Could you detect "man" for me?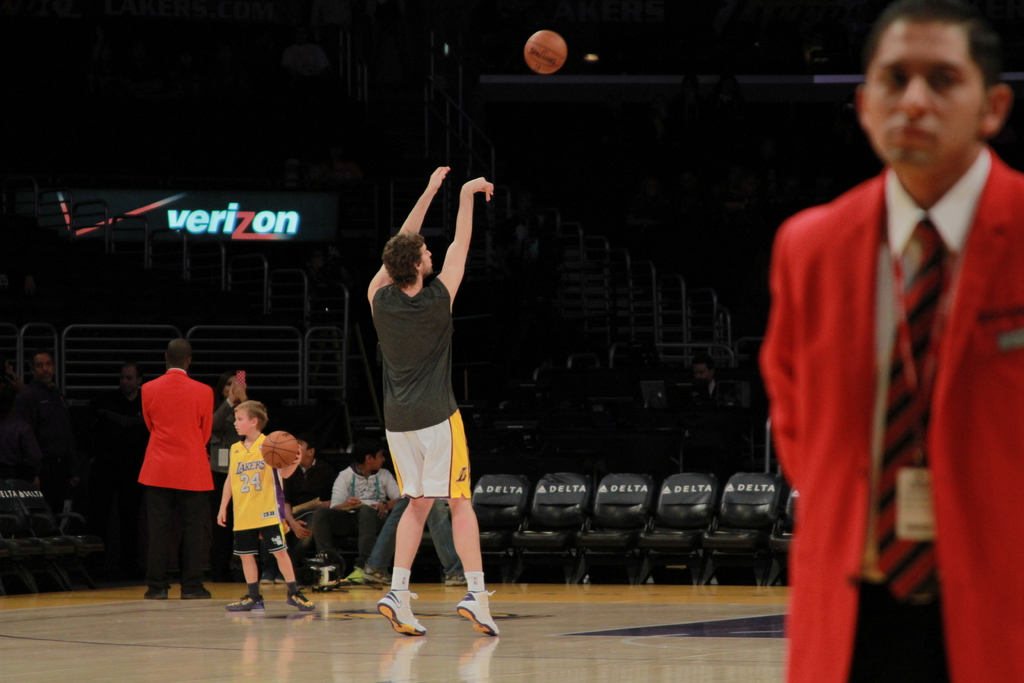
Detection result: Rect(132, 340, 216, 599).
